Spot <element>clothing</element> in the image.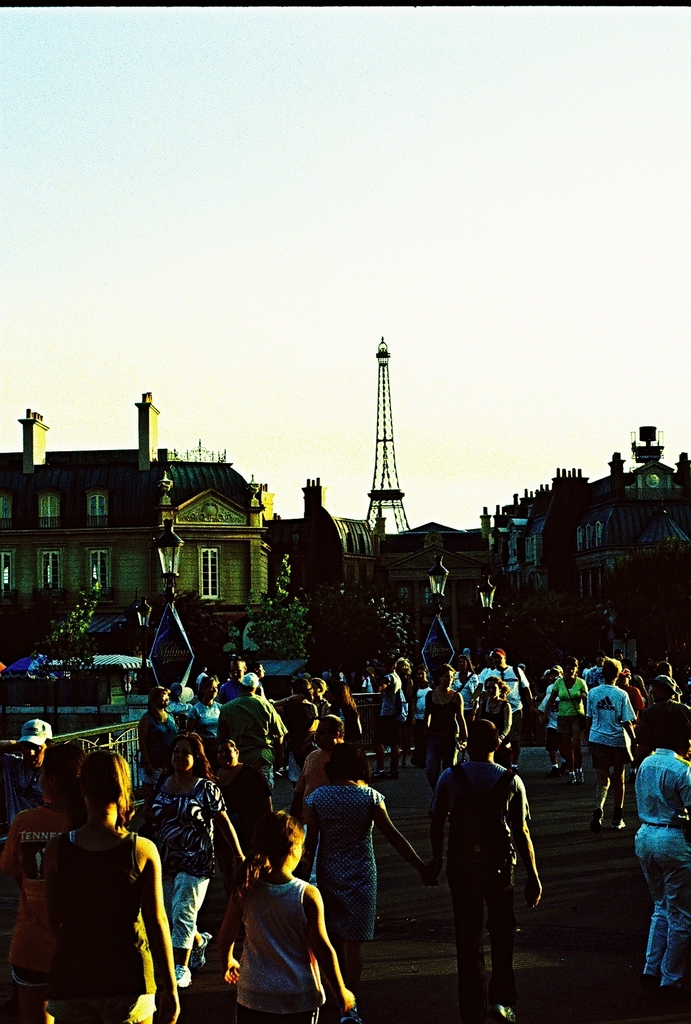
<element>clothing</element> found at 140,753,230,988.
